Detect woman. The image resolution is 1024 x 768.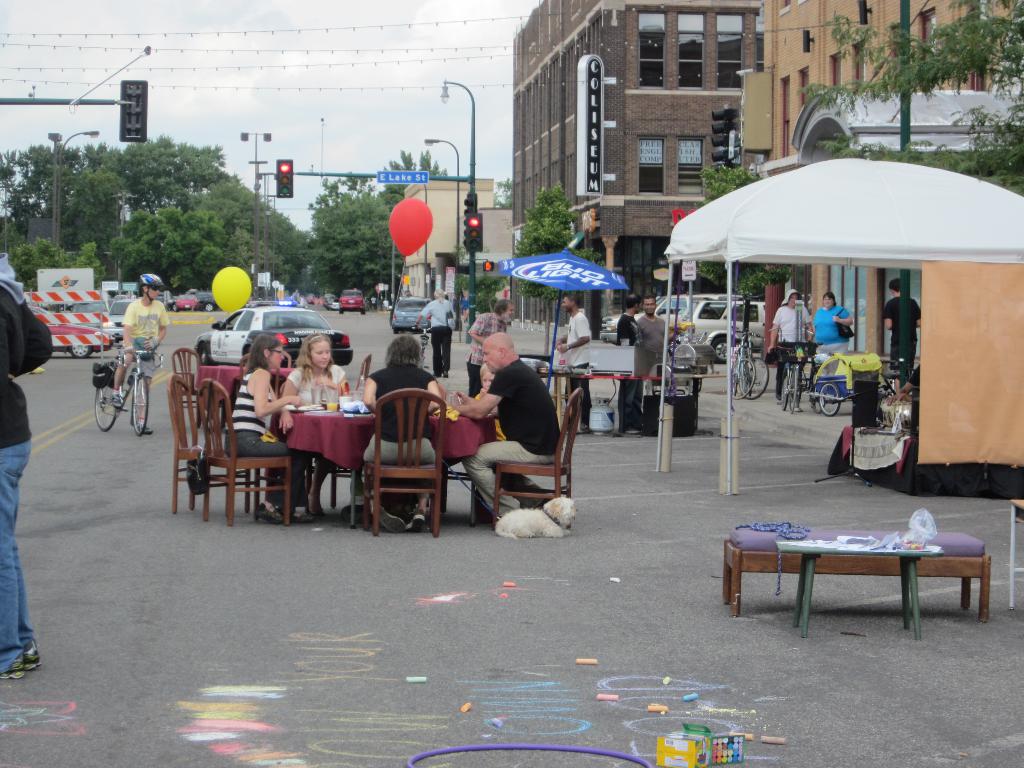
228,333,292,524.
